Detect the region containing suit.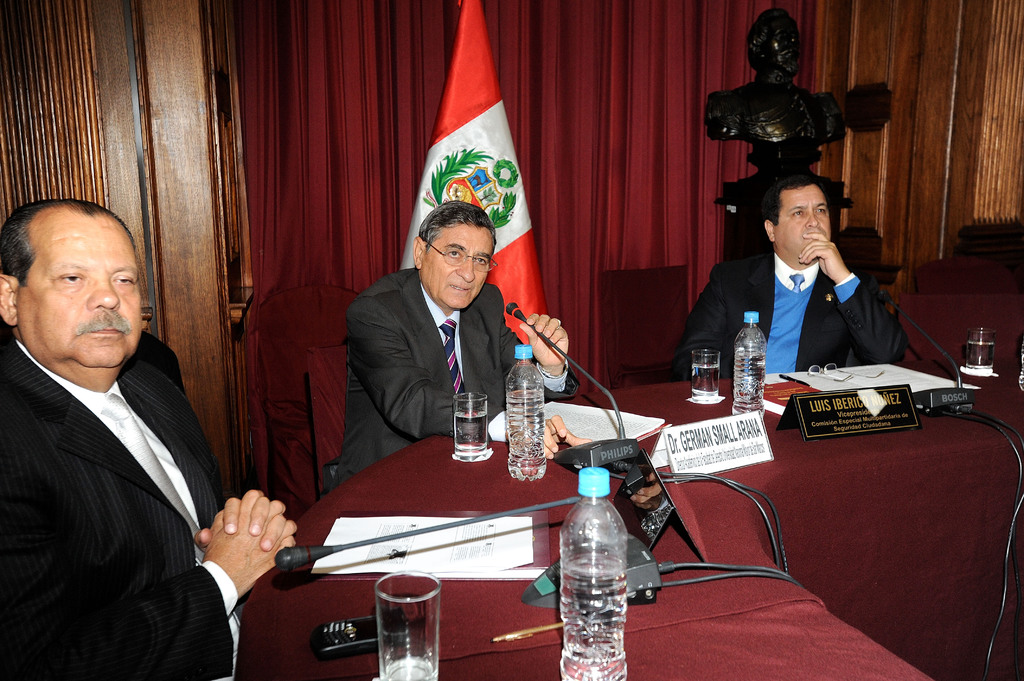
[left=669, top=252, right=908, bottom=383].
